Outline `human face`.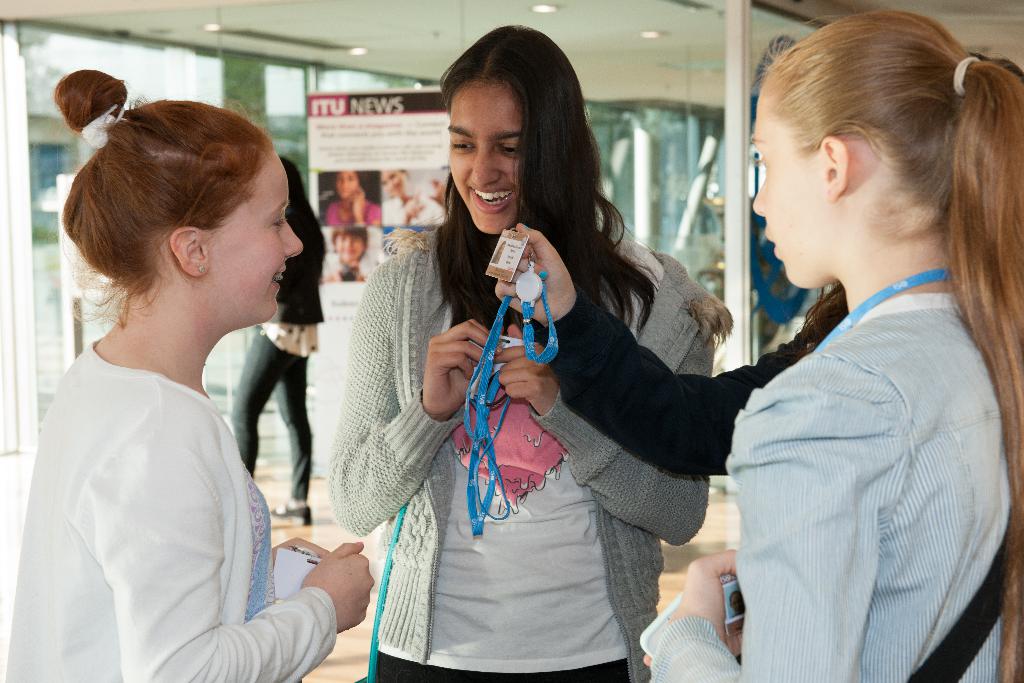
Outline: 752, 95, 832, 290.
